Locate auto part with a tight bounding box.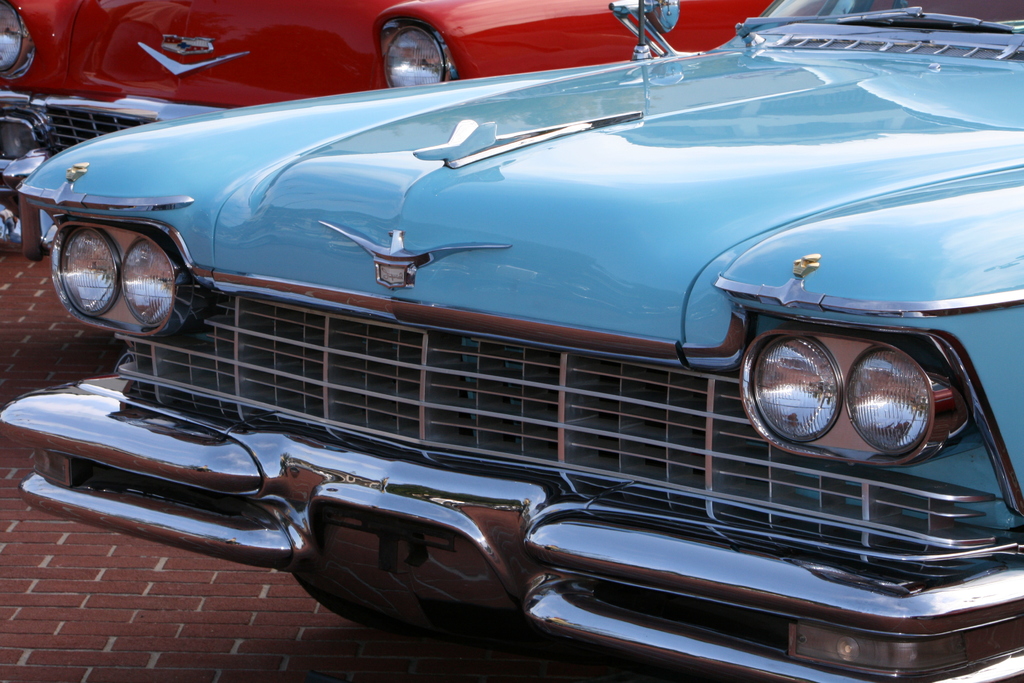
detection(346, 6, 454, 74).
